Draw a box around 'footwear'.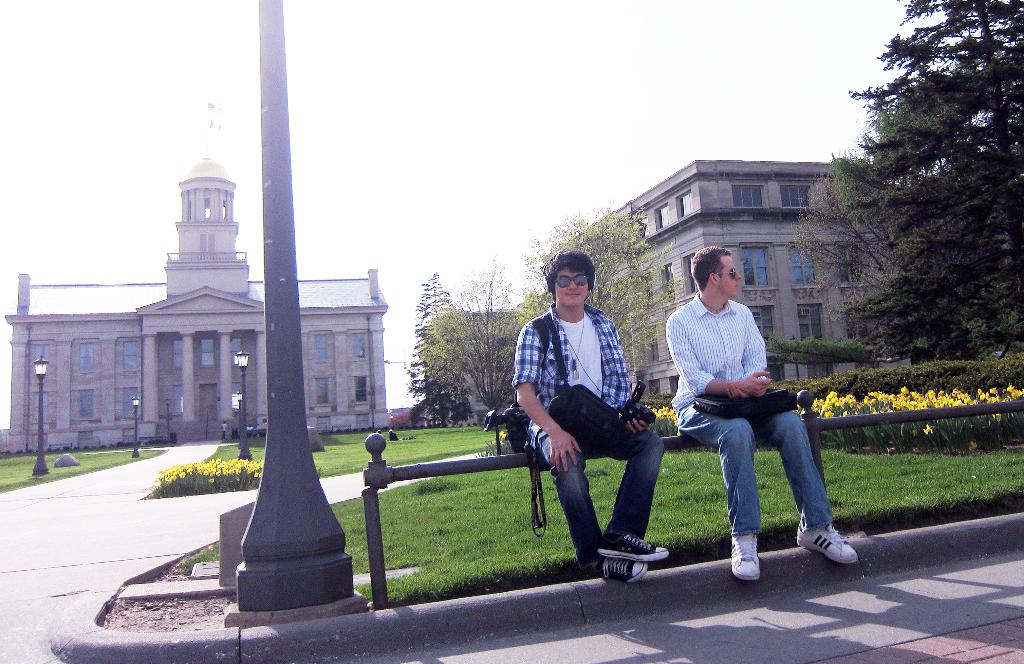
pyautogui.locateOnScreen(600, 558, 648, 587).
